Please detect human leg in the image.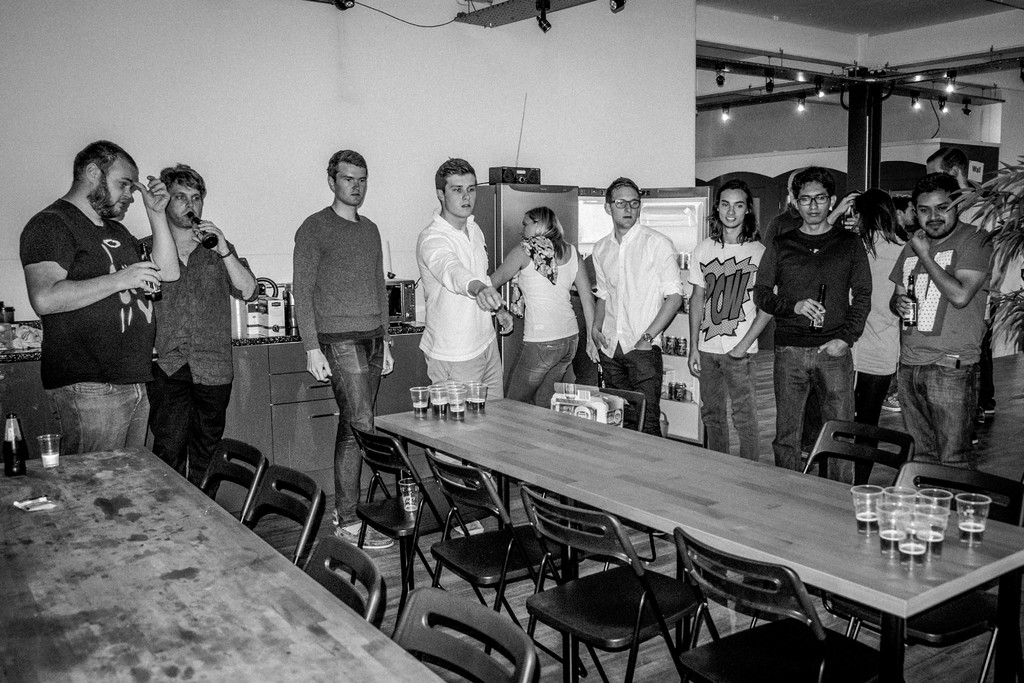
417, 348, 488, 395.
